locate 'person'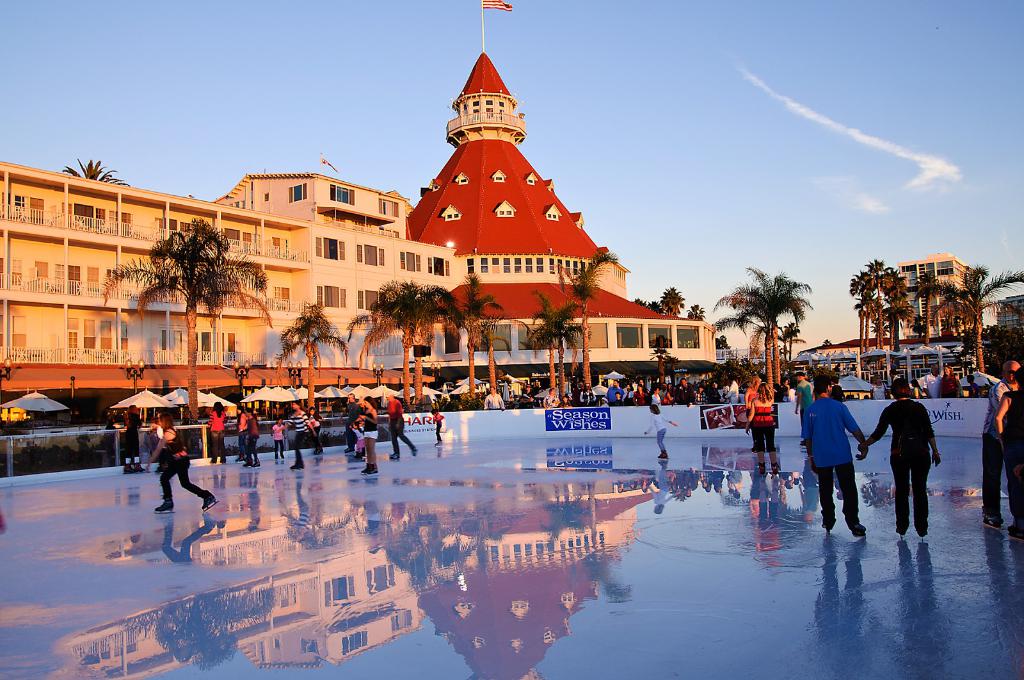
detection(797, 375, 815, 447)
